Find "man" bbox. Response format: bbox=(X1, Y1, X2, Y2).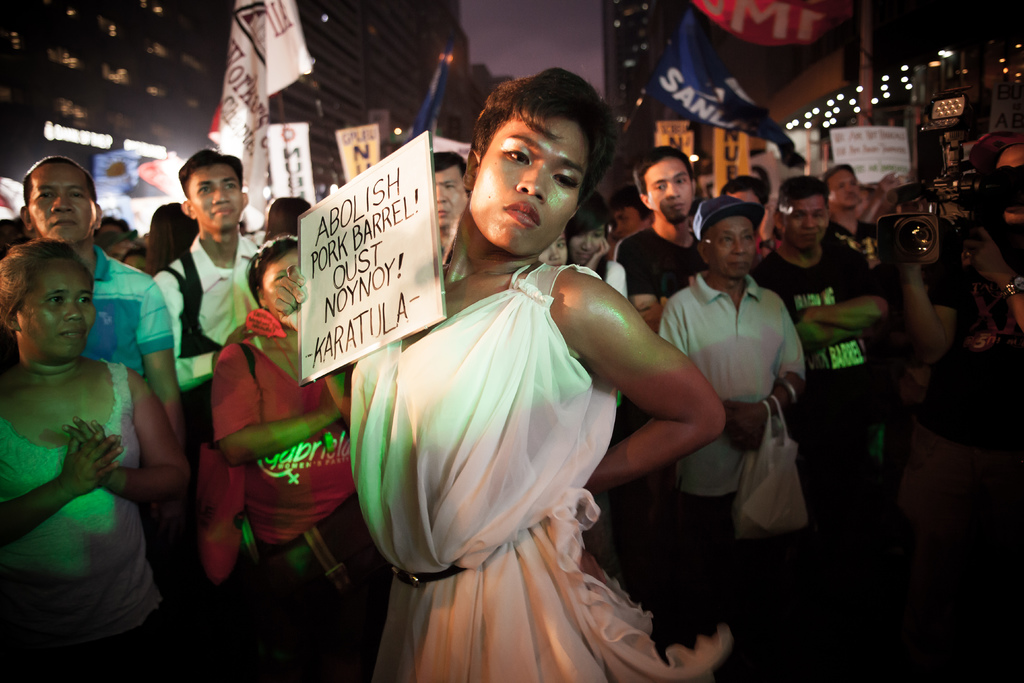
bbox=(0, 150, 172, 438).
